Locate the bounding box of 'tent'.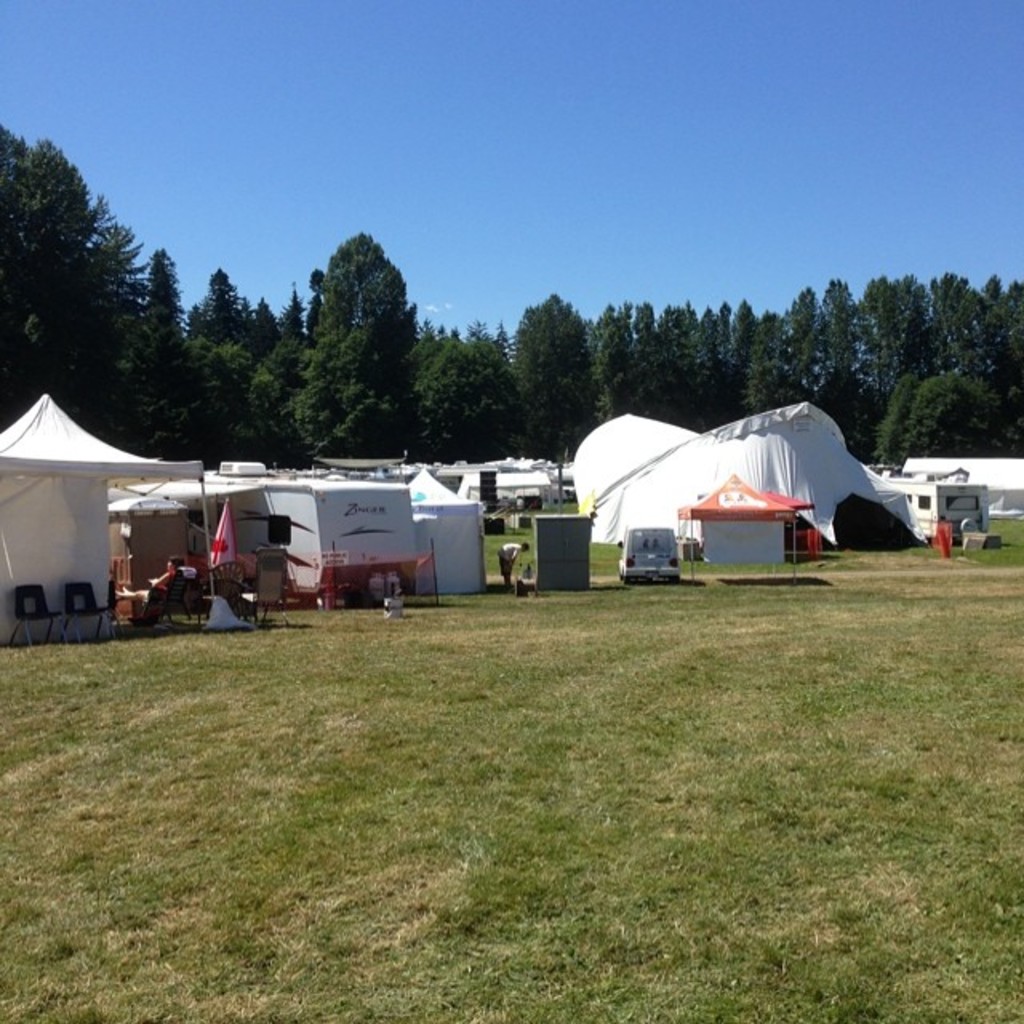
Bounding box: detection(586, 398, 904, 542).
